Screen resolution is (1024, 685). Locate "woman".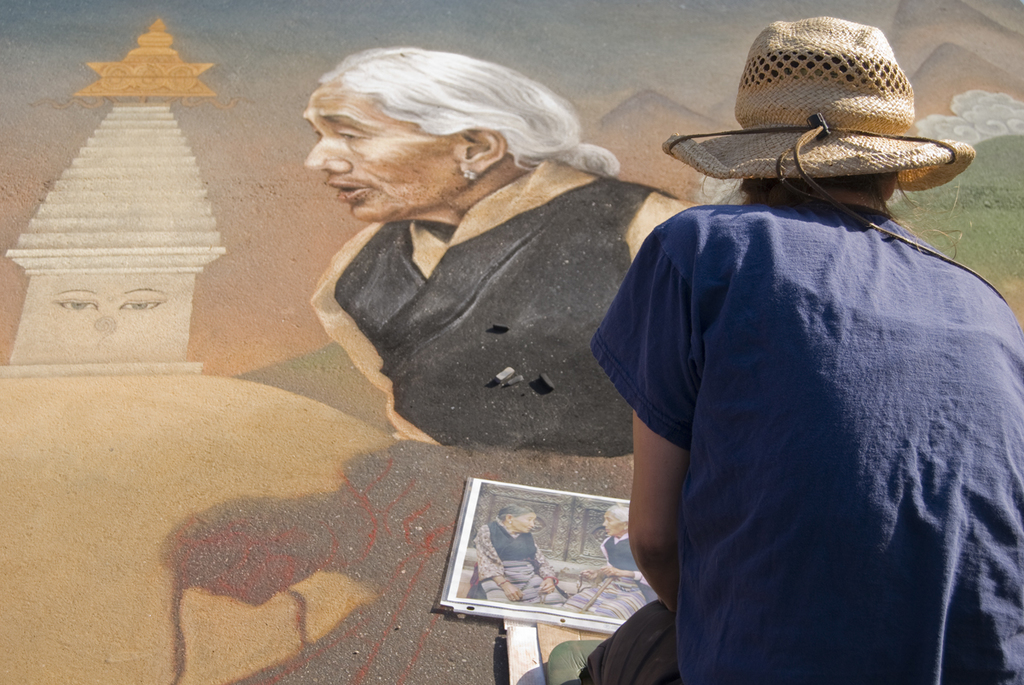
pyautogui.locateOnScreen(580, 15, 1023, 684).
